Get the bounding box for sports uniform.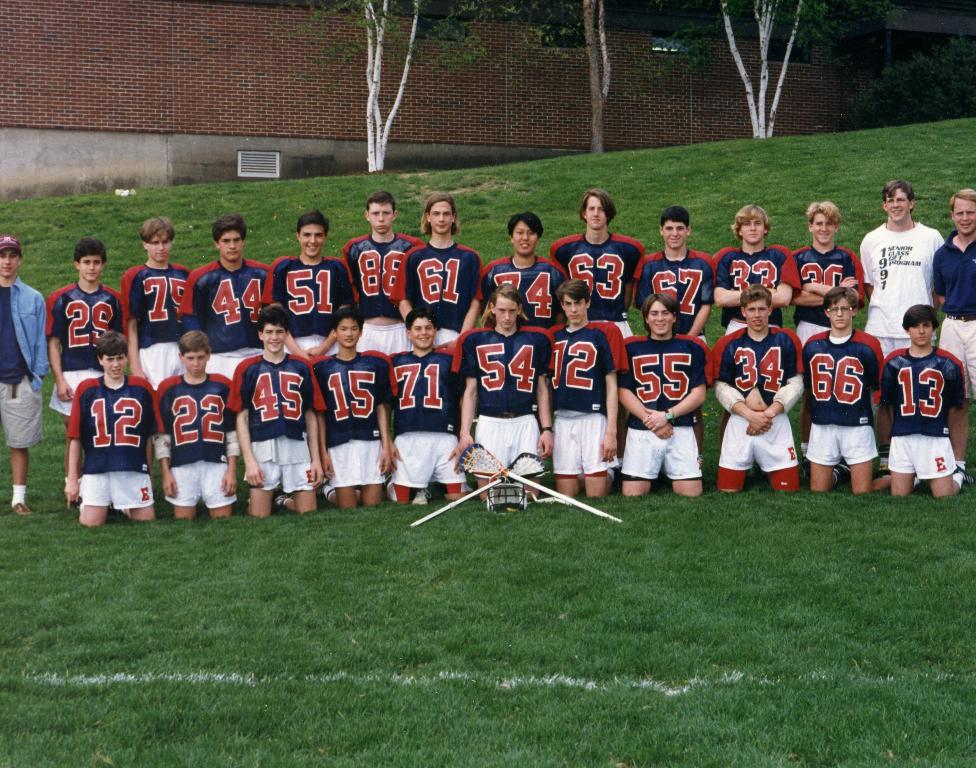
left=388, top=340, right=464, bottom=507.
